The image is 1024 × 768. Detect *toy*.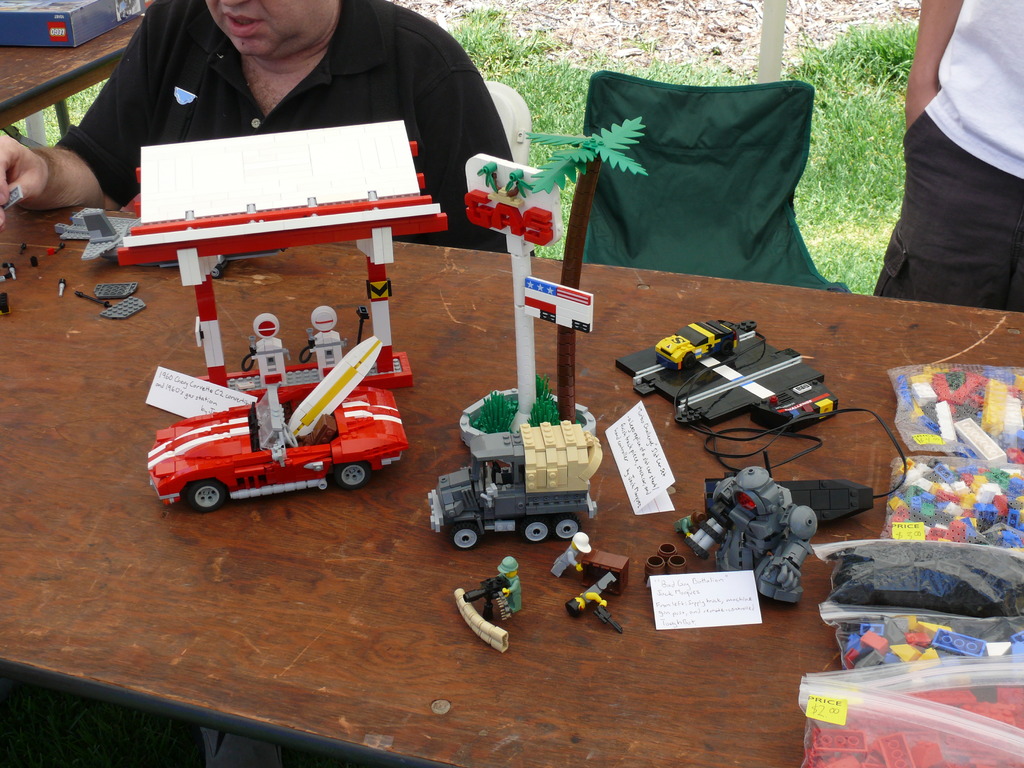
Detection: bbox(552, 529, 595, 582).
